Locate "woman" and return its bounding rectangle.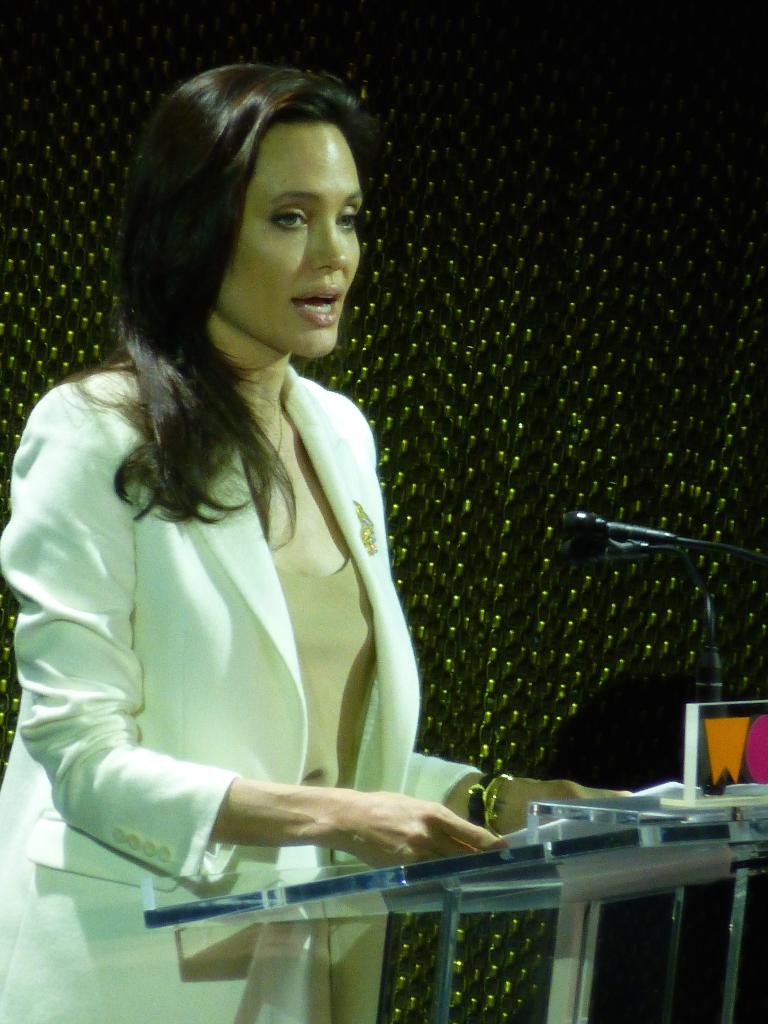
box=[12, 39, 467, 963].
